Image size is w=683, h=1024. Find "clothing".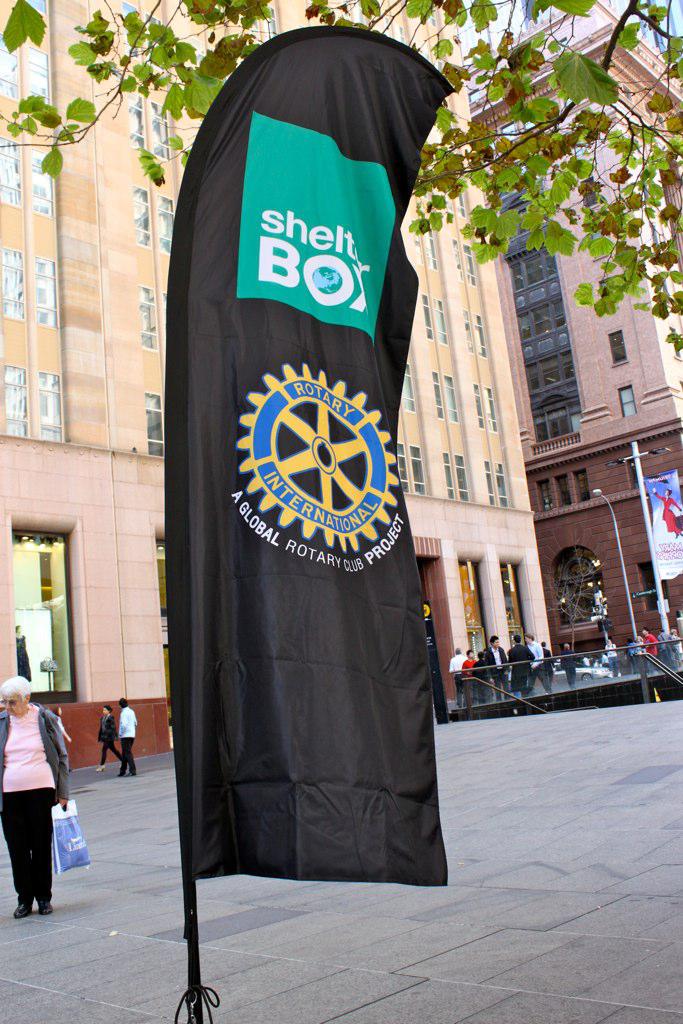
<region>121, 709, 141, 773</region>.
